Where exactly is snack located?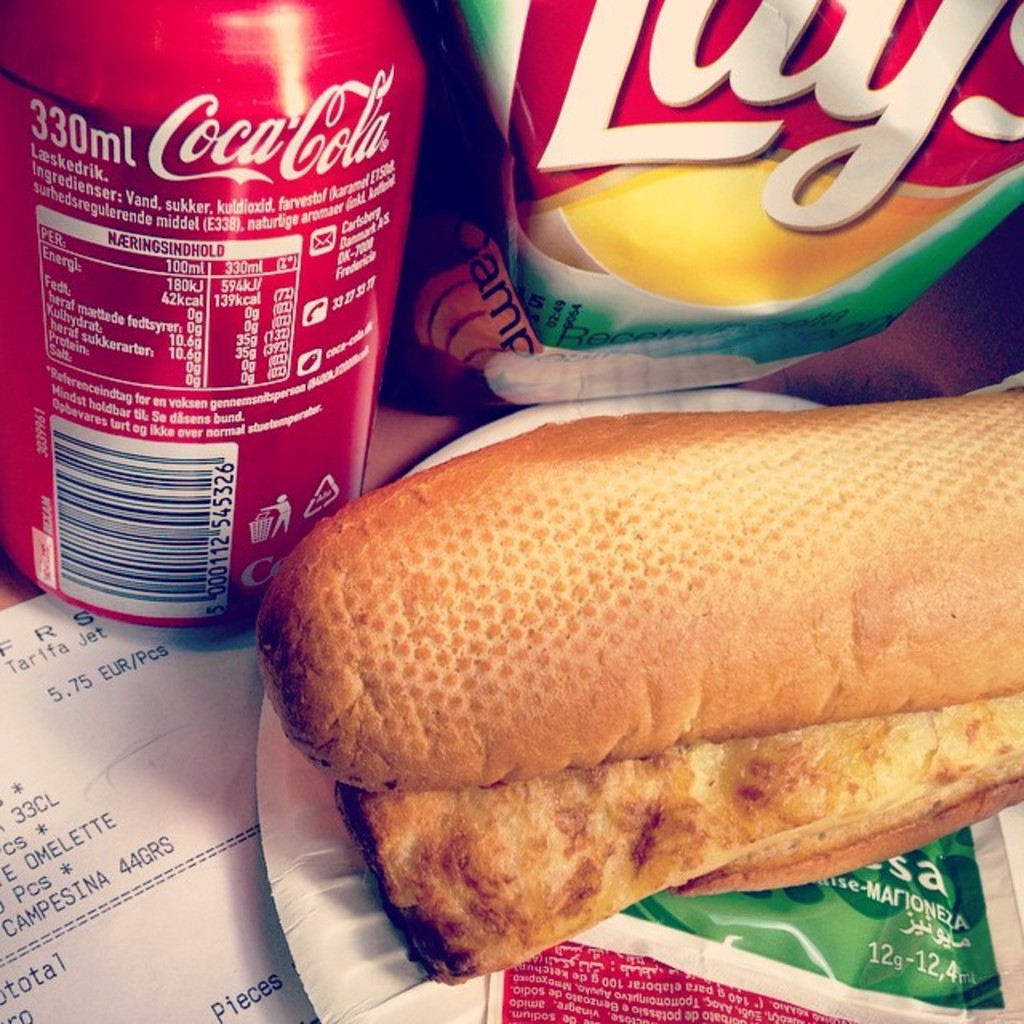
Its bounding box is [left=426, top=0, right=1022, bottom=362].
